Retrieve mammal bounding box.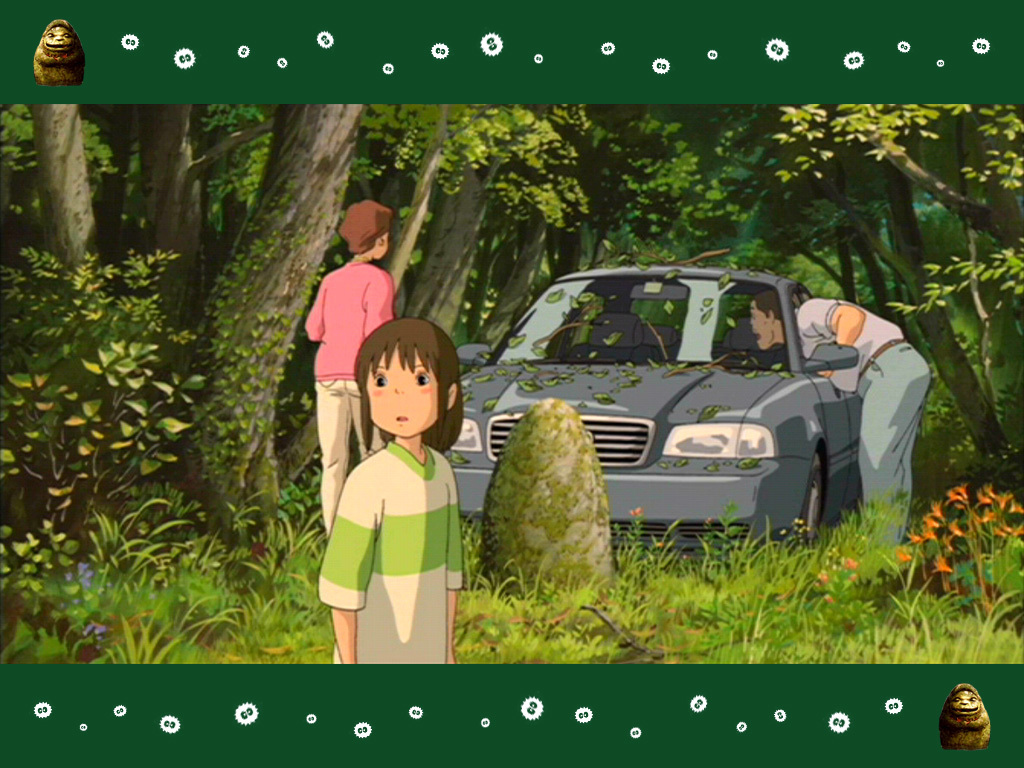
Bounding box: left=307, top=327, right=482, bottom=648.
